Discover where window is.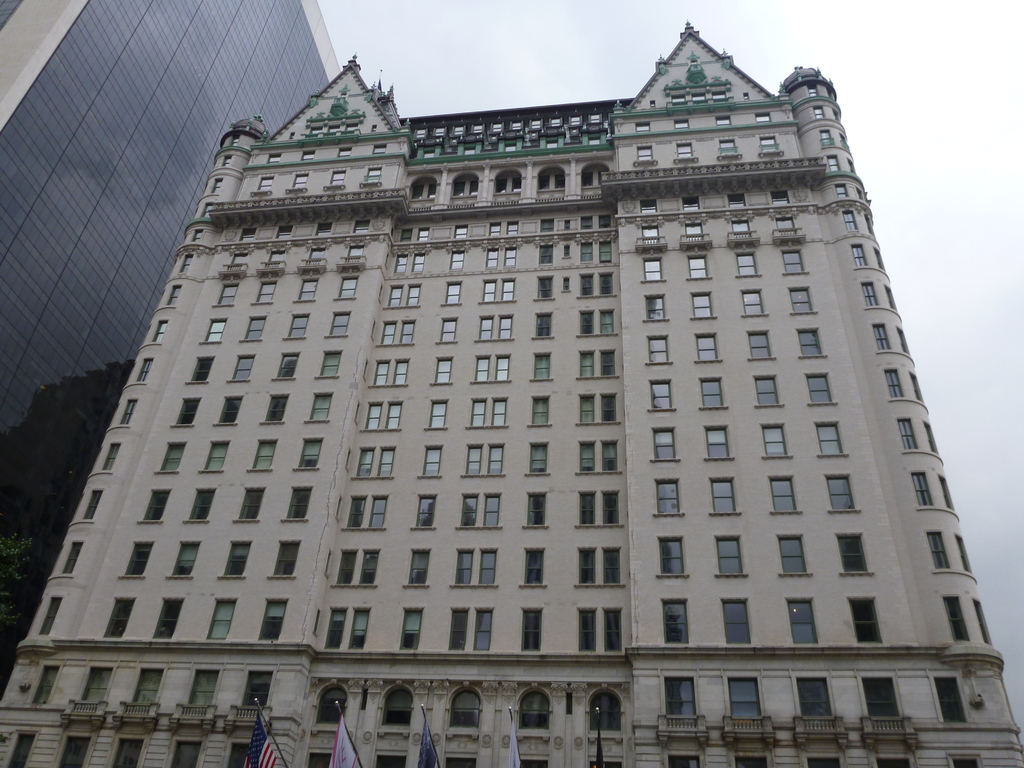
Discovered at (367, 319, 378, 344).
